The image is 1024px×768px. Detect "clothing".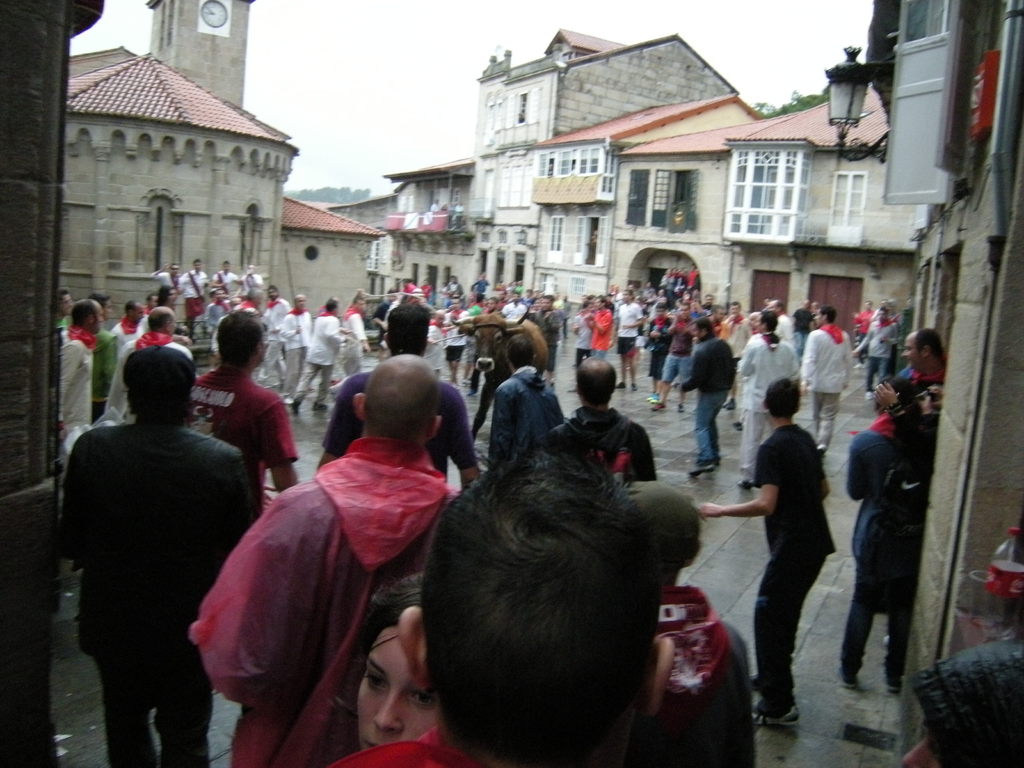
Detection: [191,367,301,500].
